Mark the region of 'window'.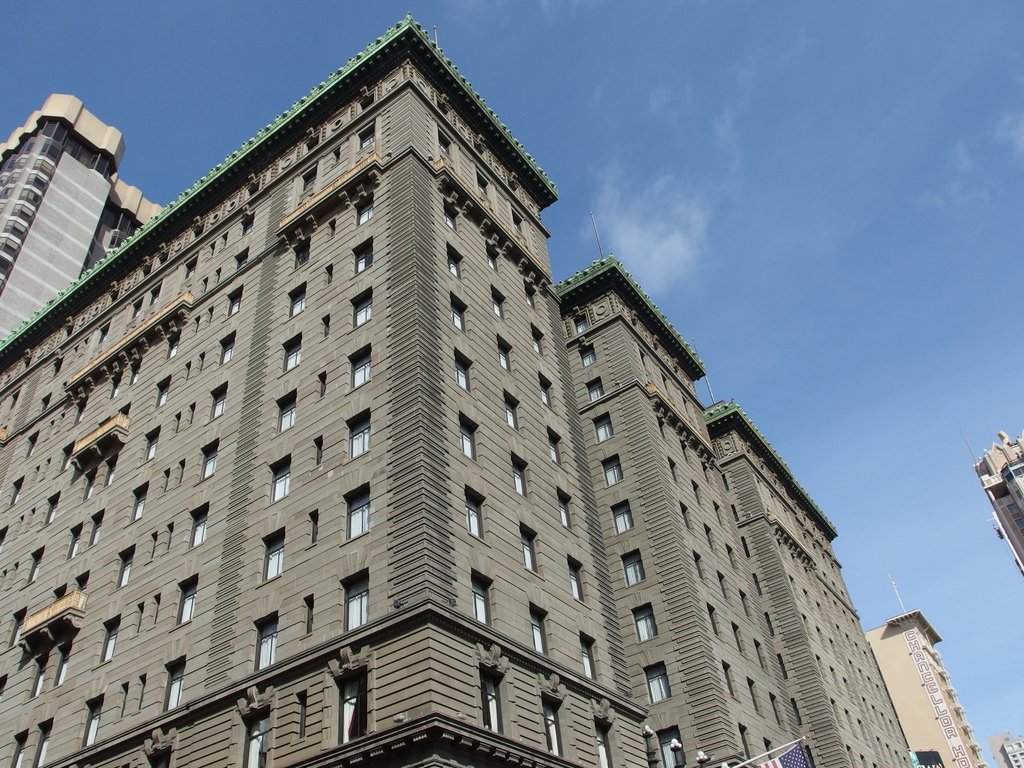
Region: [x1=81, y1=477, x2=95, y2=501].
